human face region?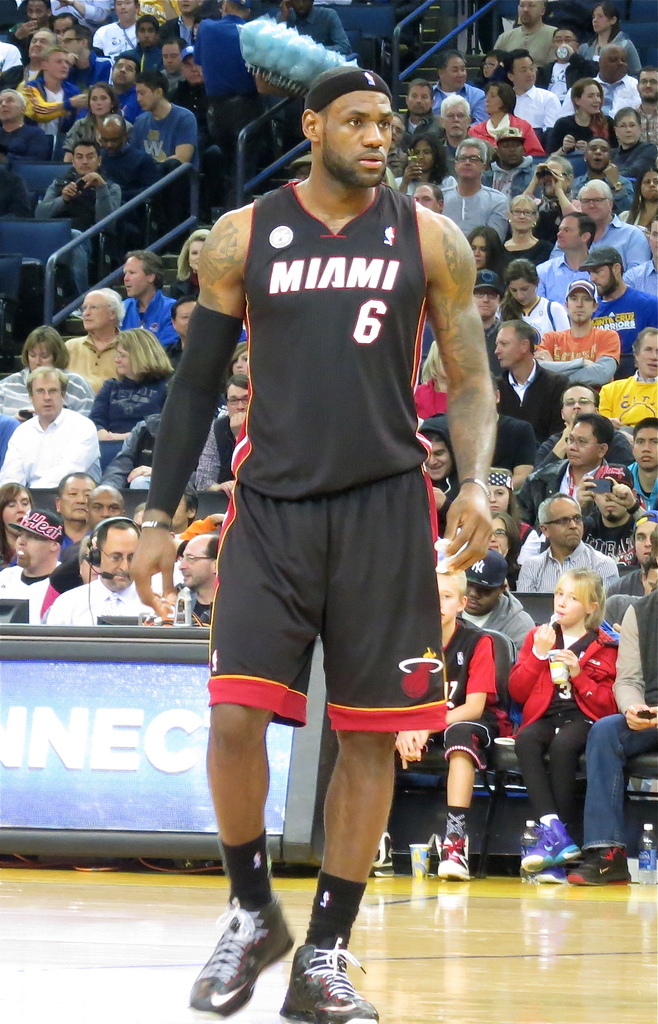
[left=136, top=22, right=156, bottom=46]
